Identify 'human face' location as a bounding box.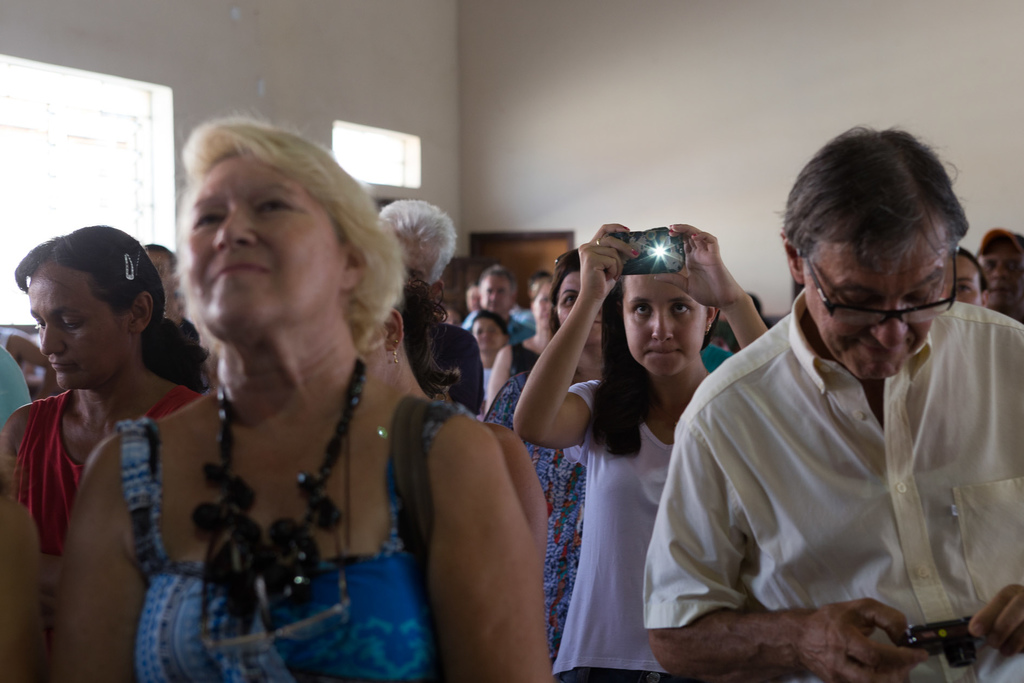
[804, 222, 954, 370].
